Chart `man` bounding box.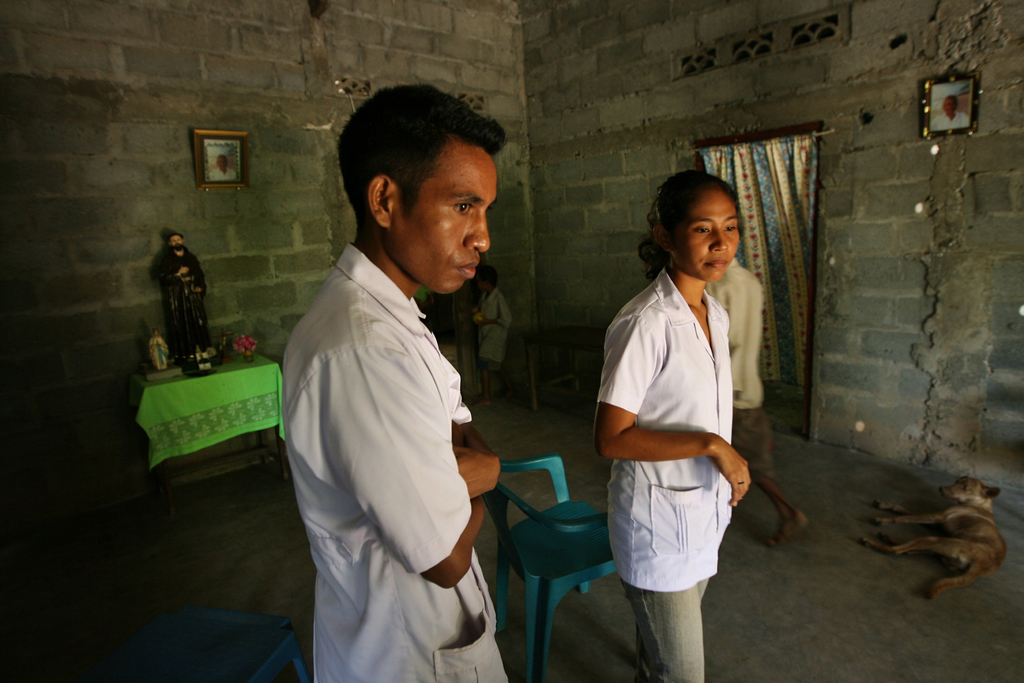
Charted: l=262, t=85, r=528, b=682.
